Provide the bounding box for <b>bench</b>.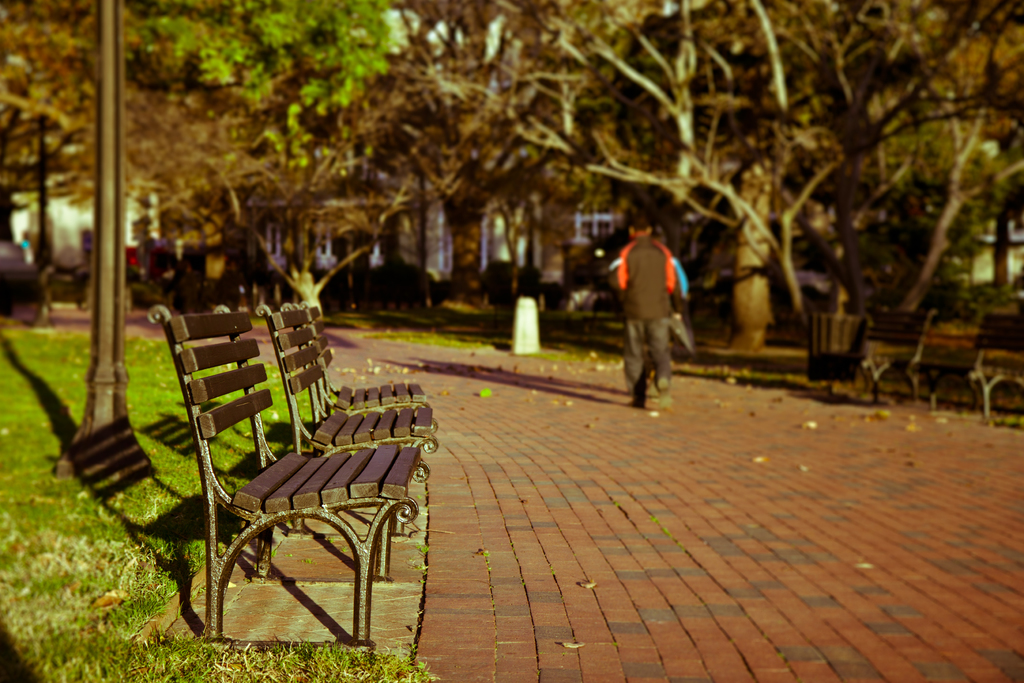
[left=849, top=299, right=1023, bottom=425].
